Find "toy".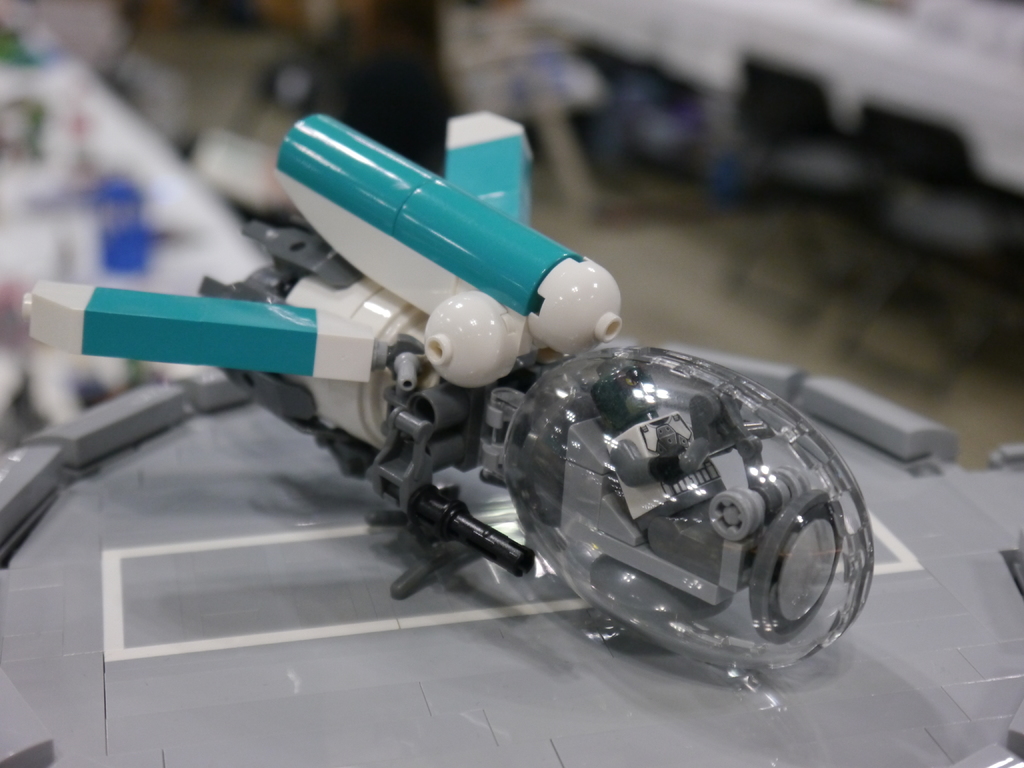
bbox=[33, 104, 833, 692].
